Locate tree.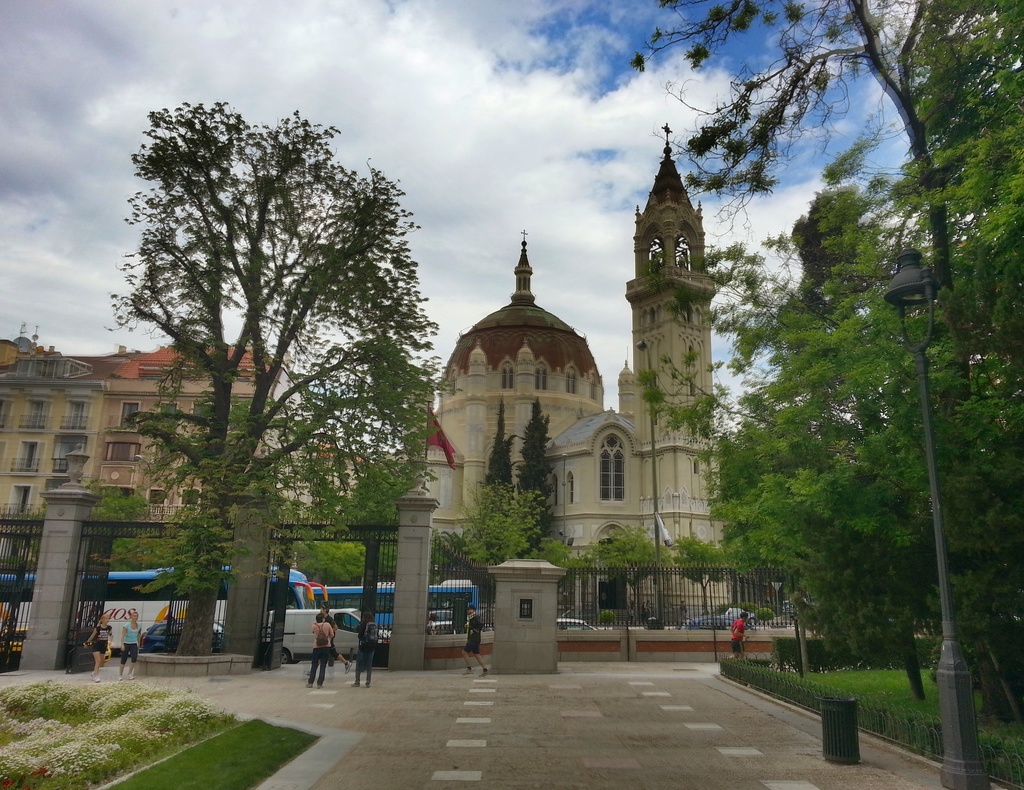
Bounding box: [667, 528, 740, 625].
